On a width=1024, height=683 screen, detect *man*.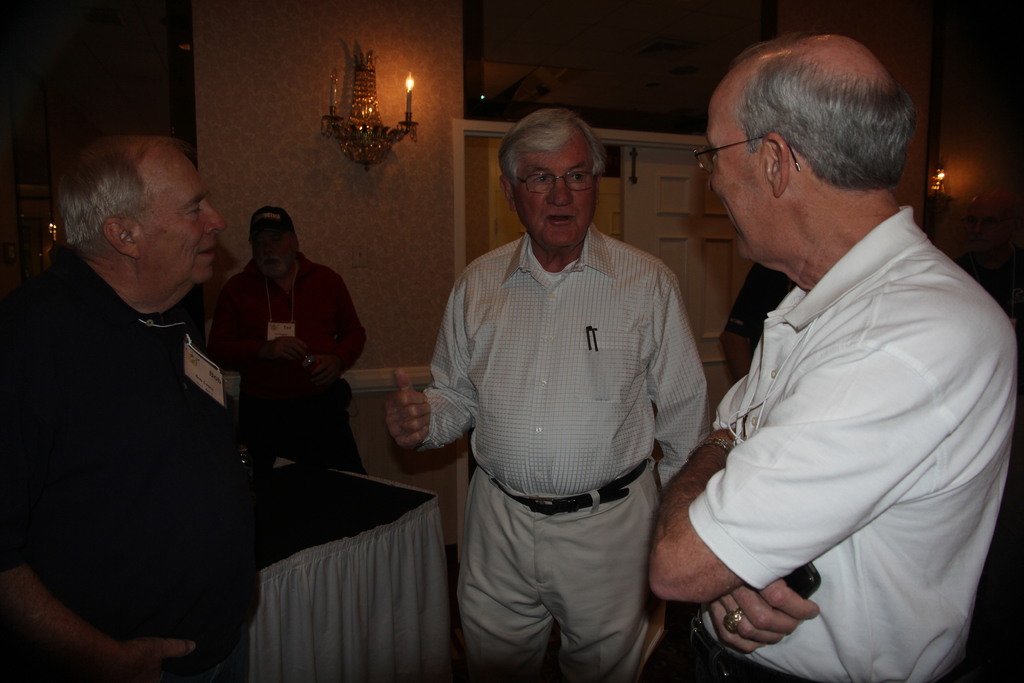
left=415, top=90, right=719, bottom=674.
